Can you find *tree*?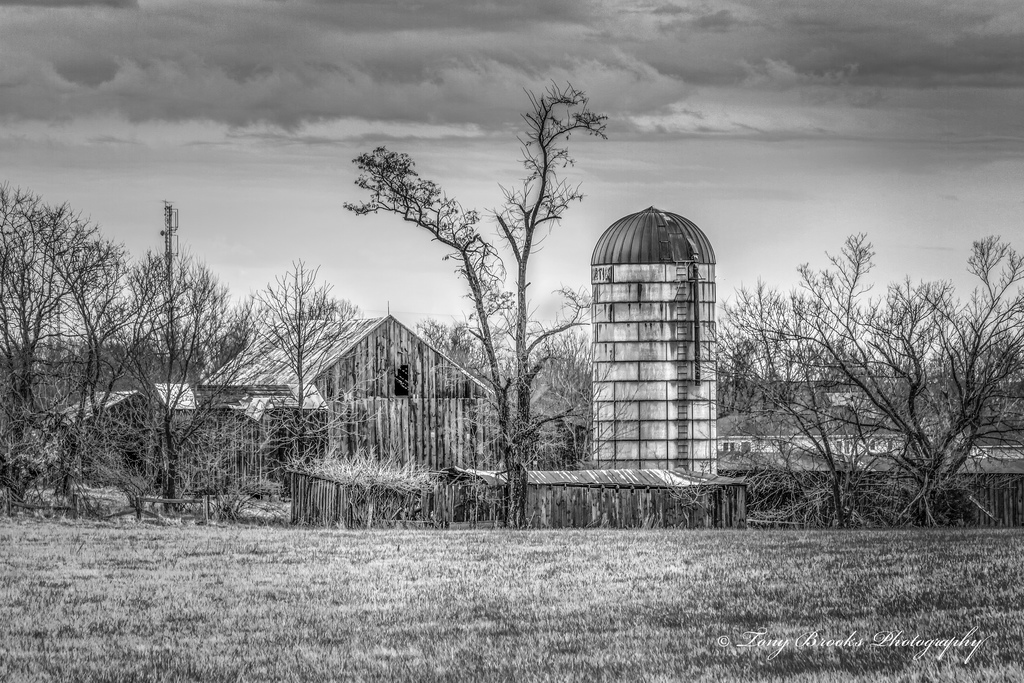
Yes, bounding box: 691 227 1023 528.
